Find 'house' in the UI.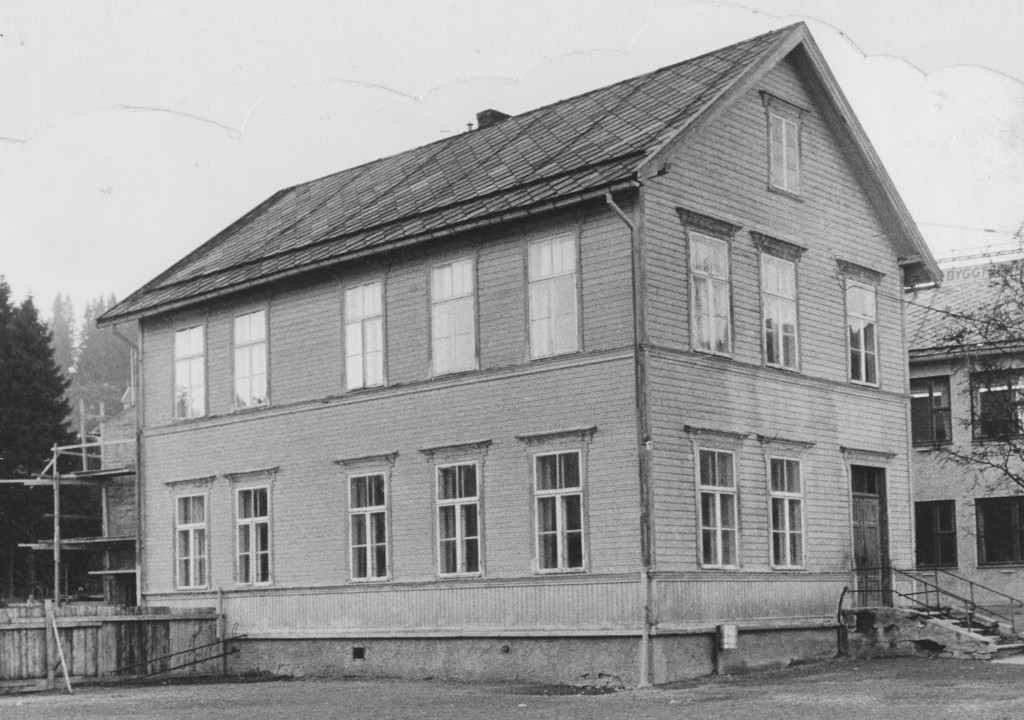
UI element at 86 11 973 701.
